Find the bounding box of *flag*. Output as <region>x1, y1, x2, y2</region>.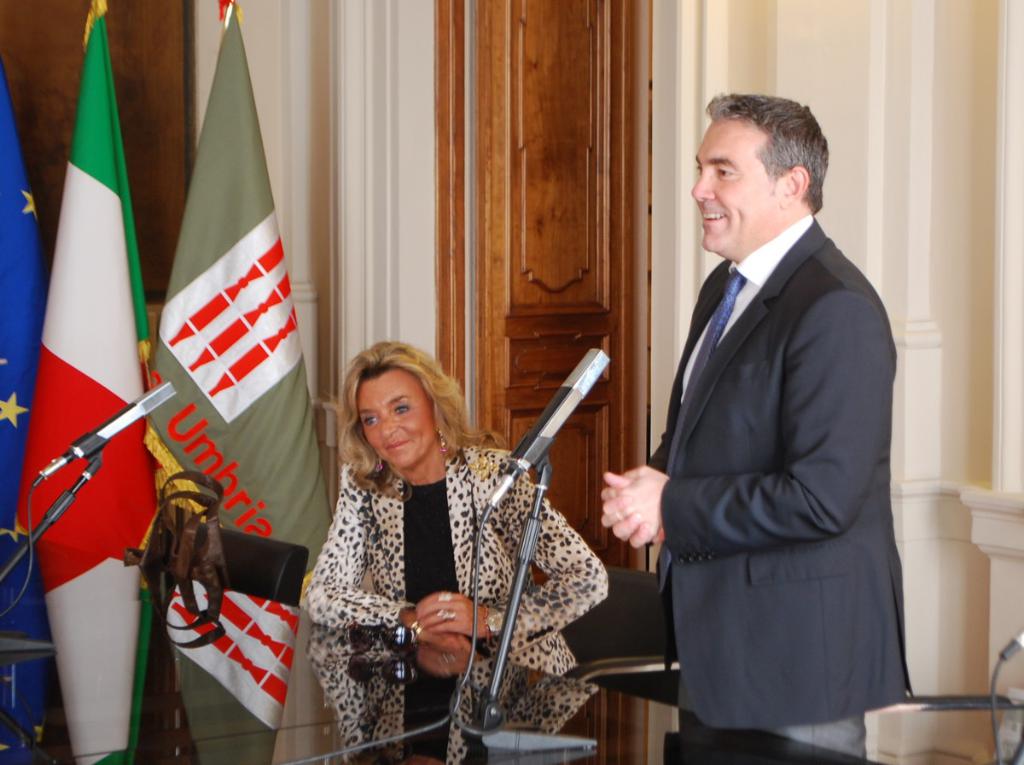
<region>159, 587, 301, 717</region>.
